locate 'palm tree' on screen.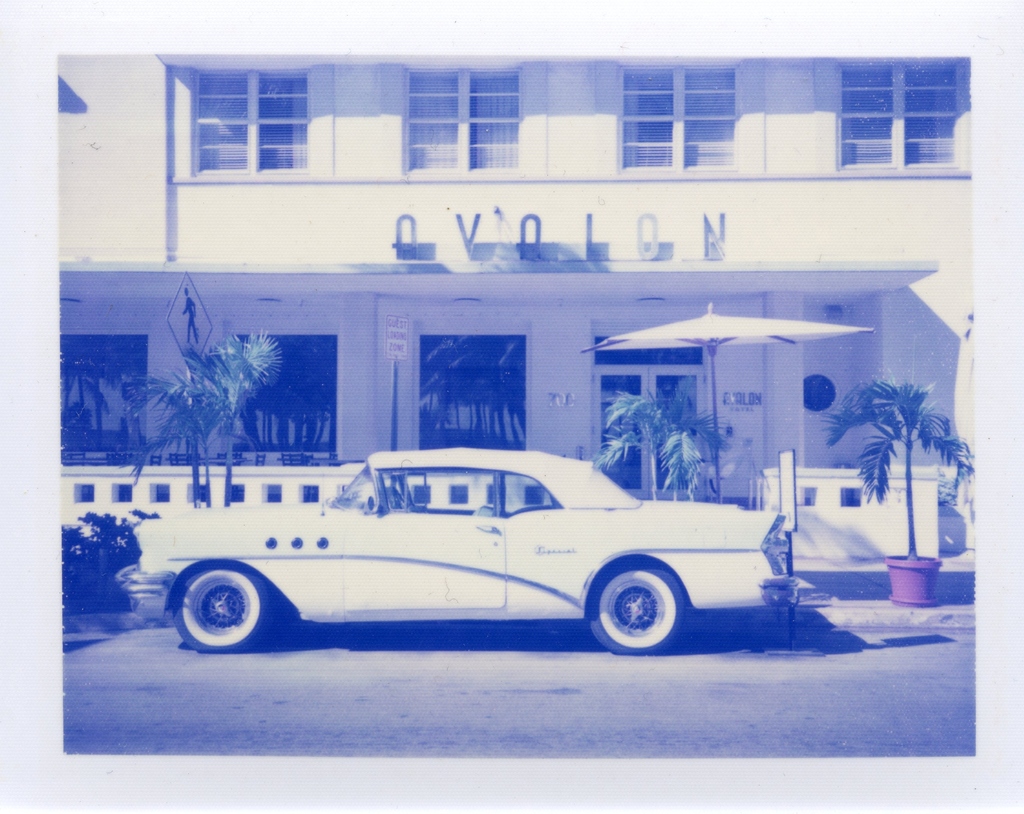
On screen at 811:381:977:566.
